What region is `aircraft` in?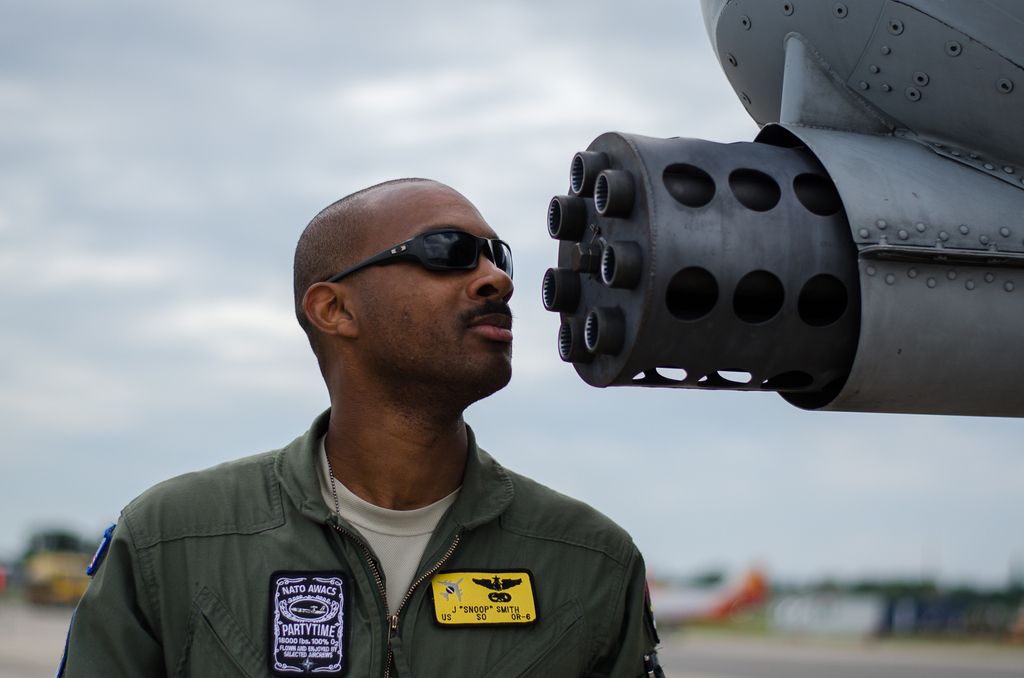
select_region(645, 565, 765, 628).
